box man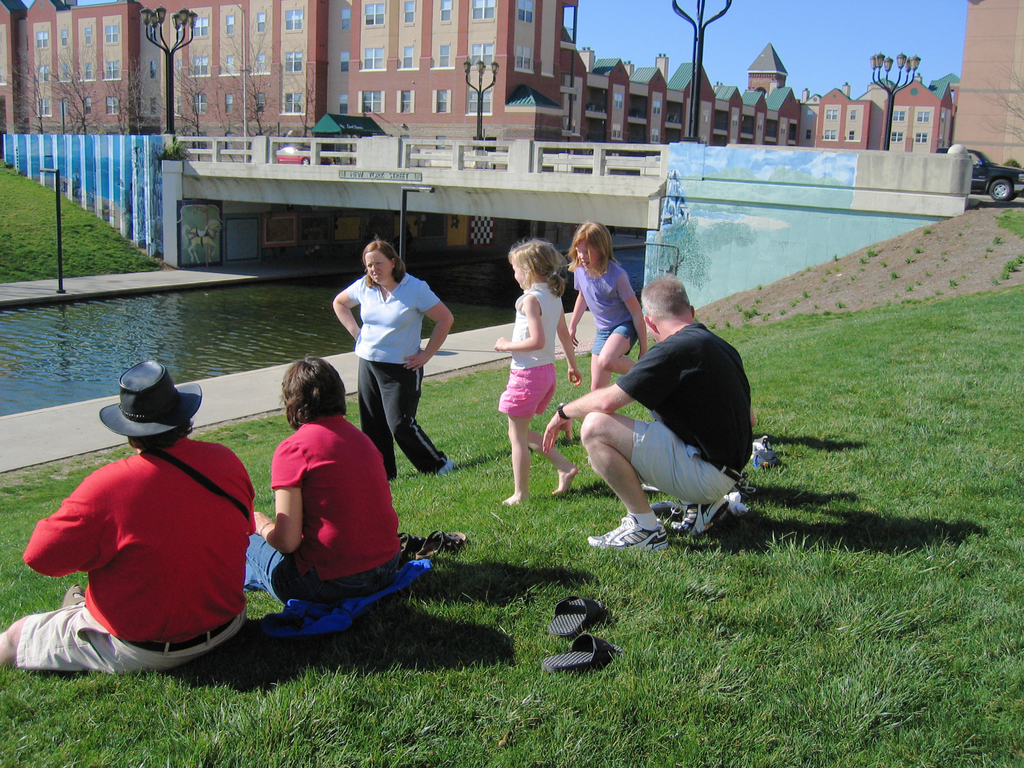
detection(548, 274, 753, 542)
